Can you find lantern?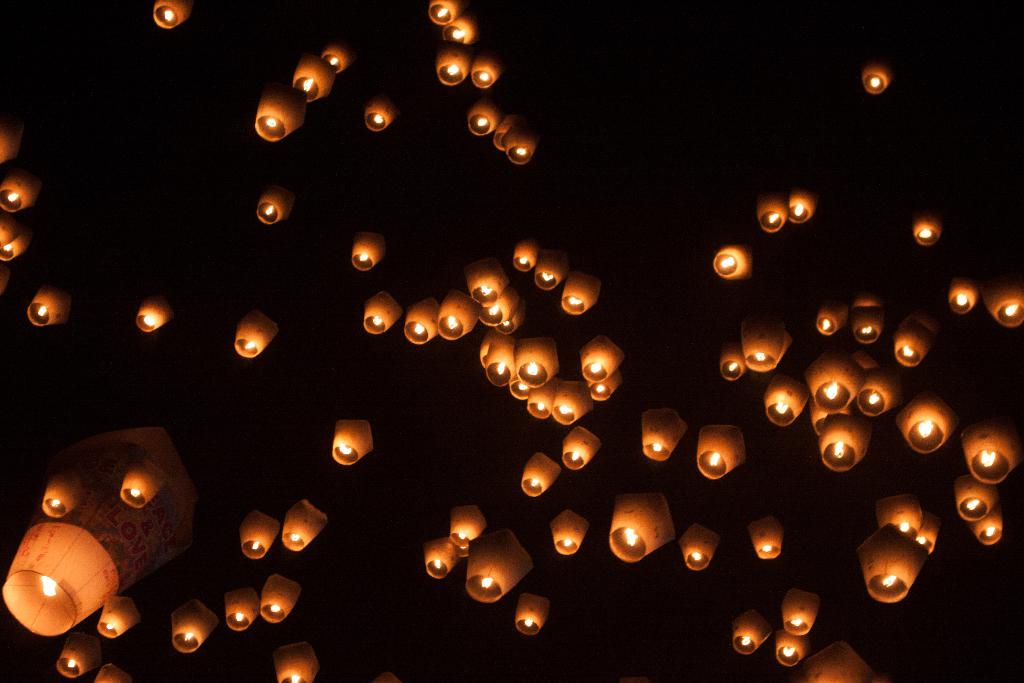
Yes, bounding box: box(920, 514, 934, 548).
